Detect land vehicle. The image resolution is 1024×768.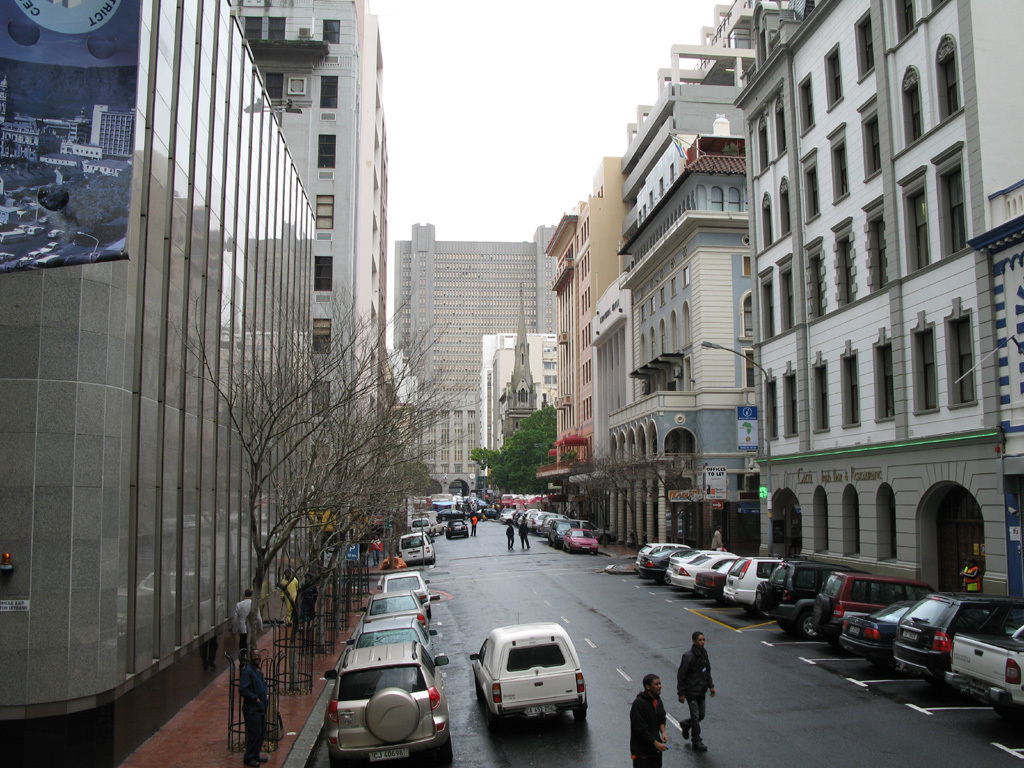
<region>814, 575, 938, 641</region>.
